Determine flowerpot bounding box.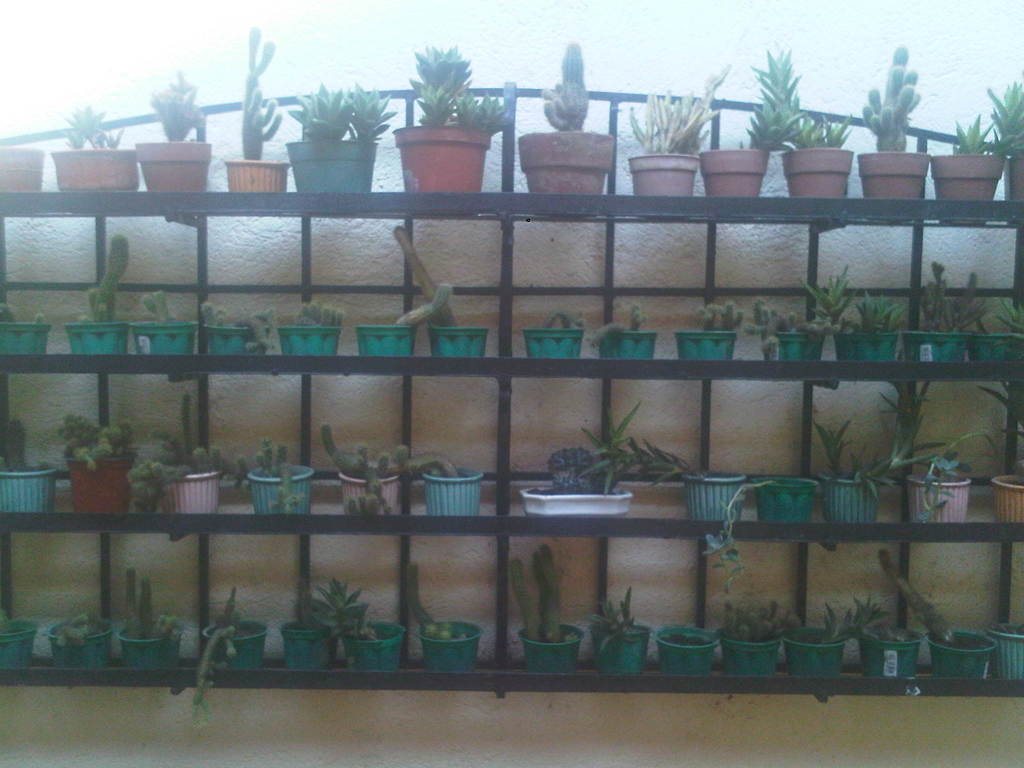
Determined: {"x1": 248, "y1": 461, "x2": 313, "y2": 518}.
